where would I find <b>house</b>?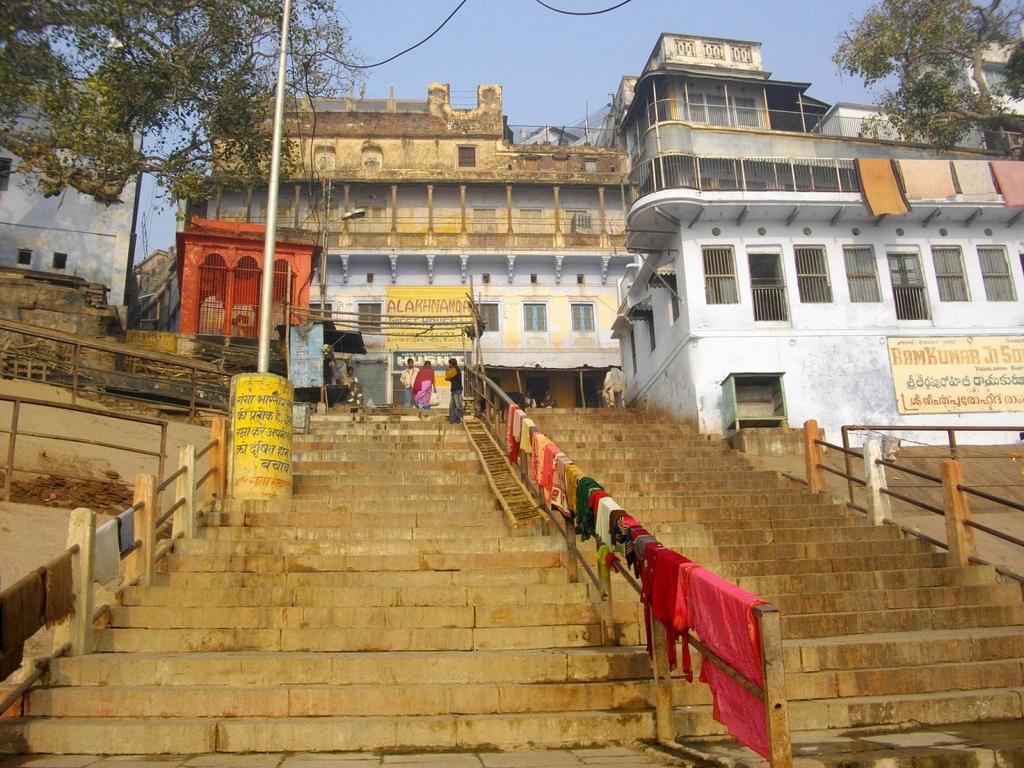
At rect(133, 248, 177, 328).
